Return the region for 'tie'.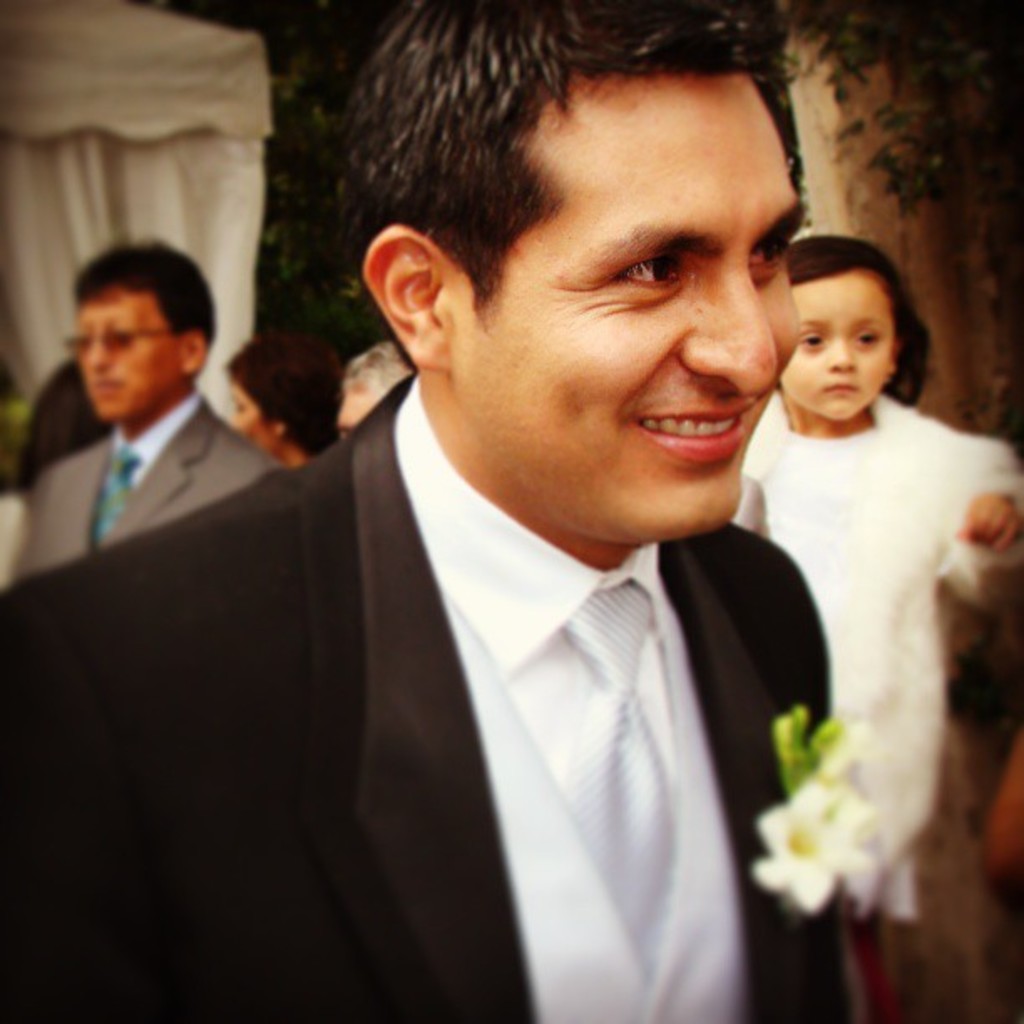
550, 581, 668, 986.
